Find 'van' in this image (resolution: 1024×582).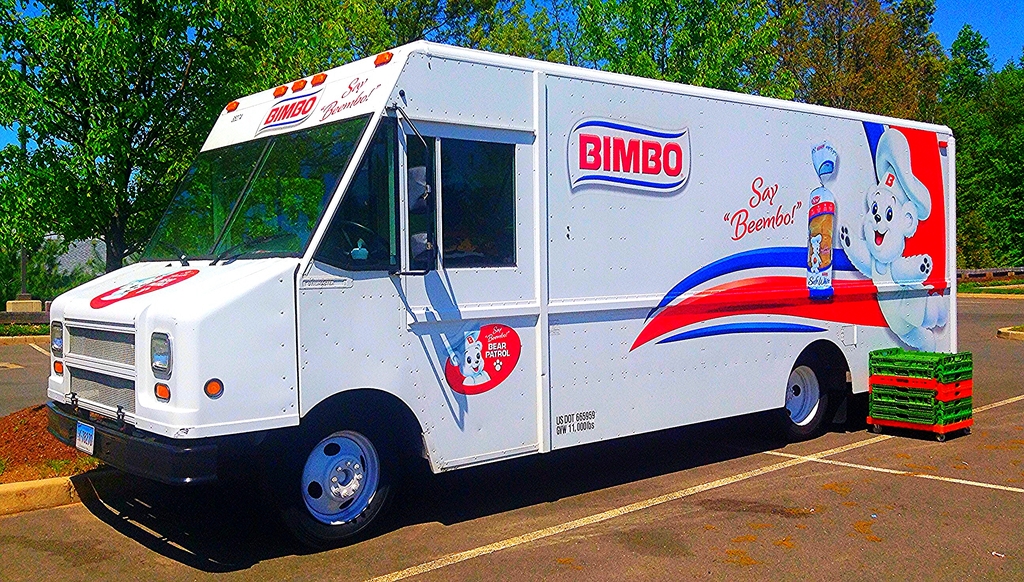
[left=45, top=40, right=957, bottom=544].
